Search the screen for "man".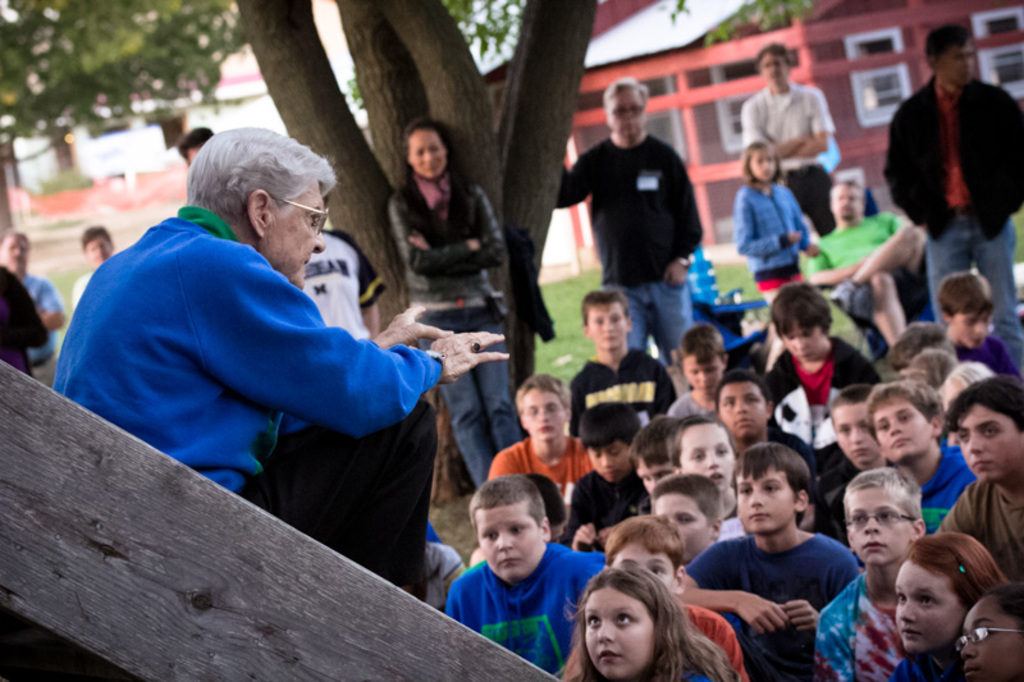
Found at crop(800, 169, 928, 342).
